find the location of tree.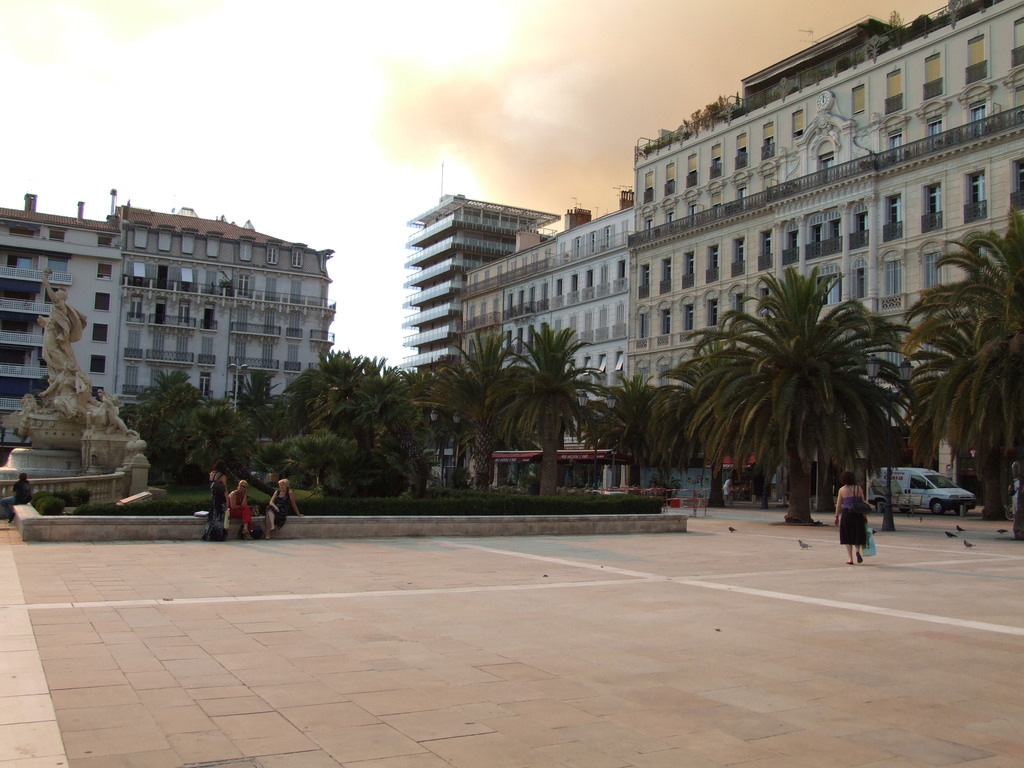
Location: [586, 376, 653, 475].
